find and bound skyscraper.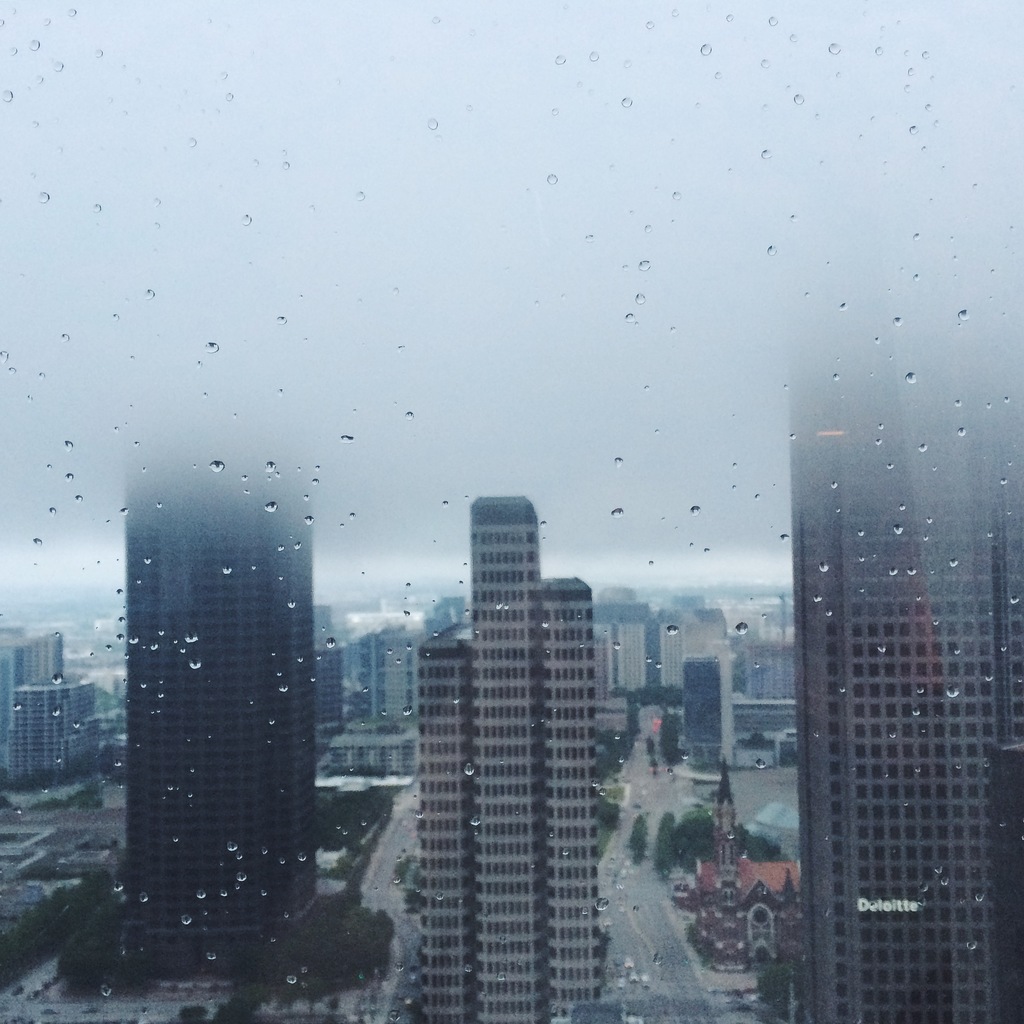
Bound: box(673, 643, 732, 769).
